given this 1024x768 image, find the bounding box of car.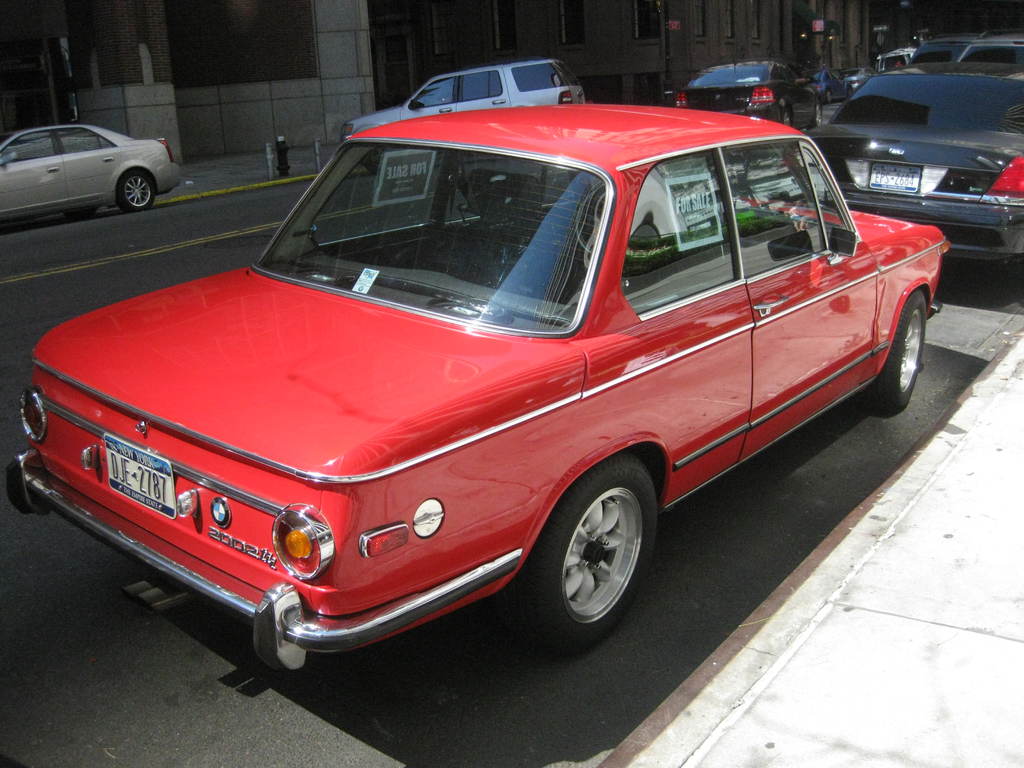
0:122:189:213.
